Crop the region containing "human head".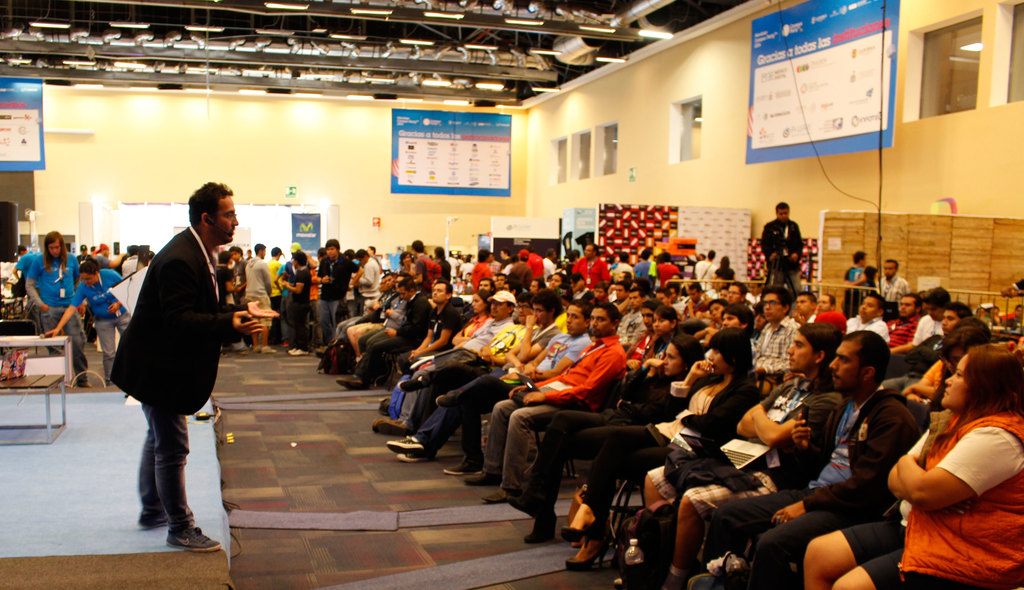
Crop region: l=705, t=248, r=717, b=259.
